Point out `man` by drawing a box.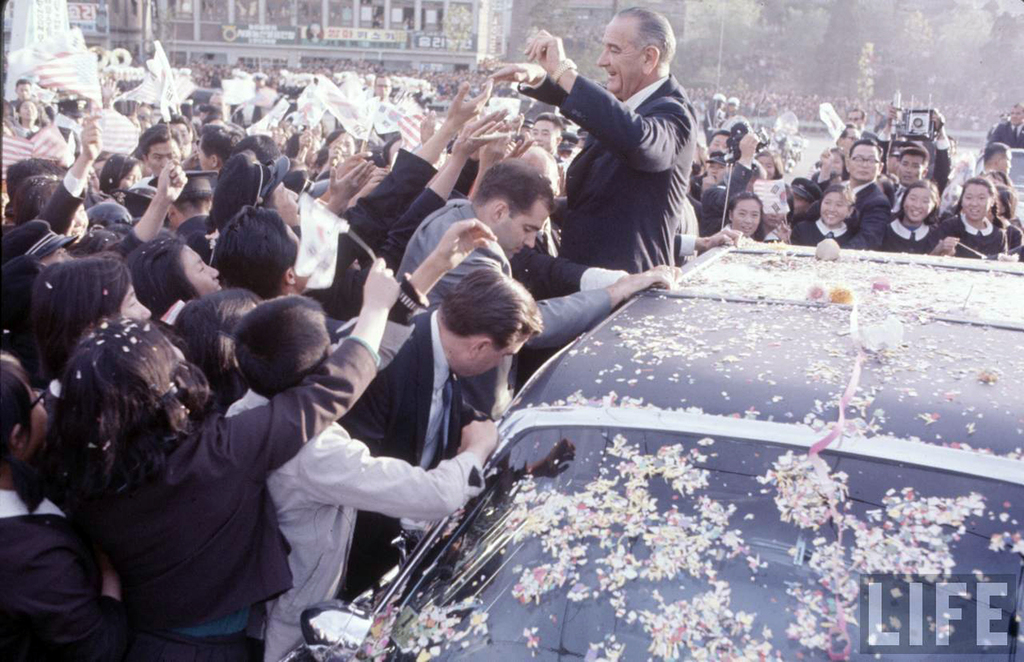
crop(841, 124, 860, 165).
